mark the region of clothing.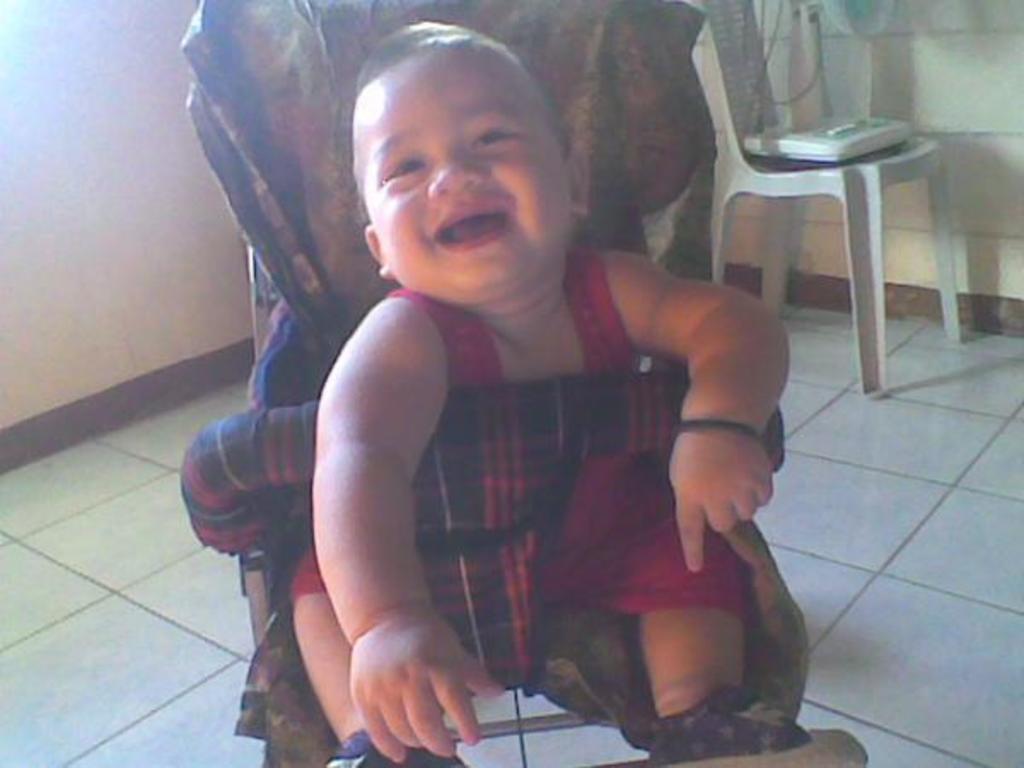
Region: {"left": 259, "top": 201, "right": 777, "bottom": 730}.
